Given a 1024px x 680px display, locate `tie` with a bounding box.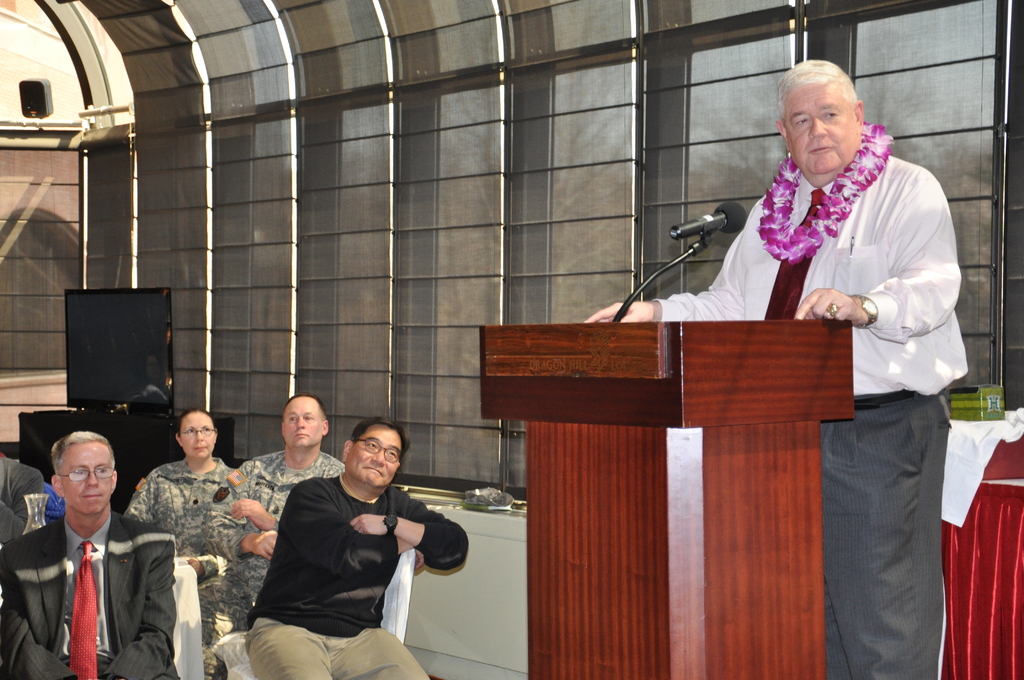
Located: rect(67, 542, 102, 679).
